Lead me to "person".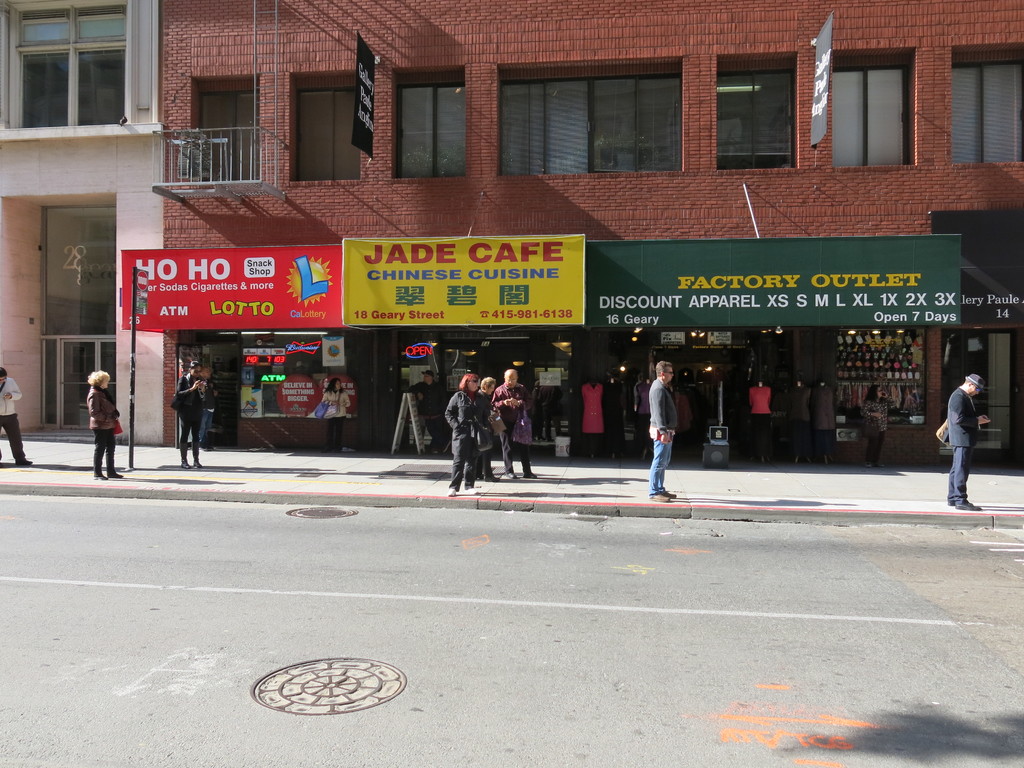
Lead to select_region(489, 363, 534, 477).
